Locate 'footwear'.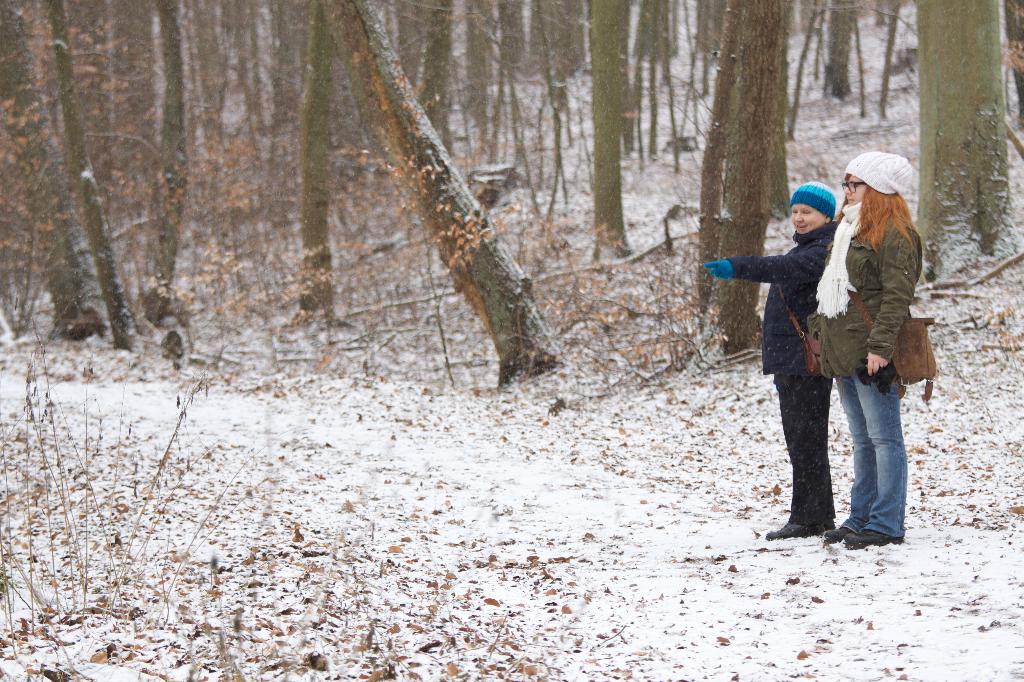
Bounding box: Rect(766, 519, 821, 540).
